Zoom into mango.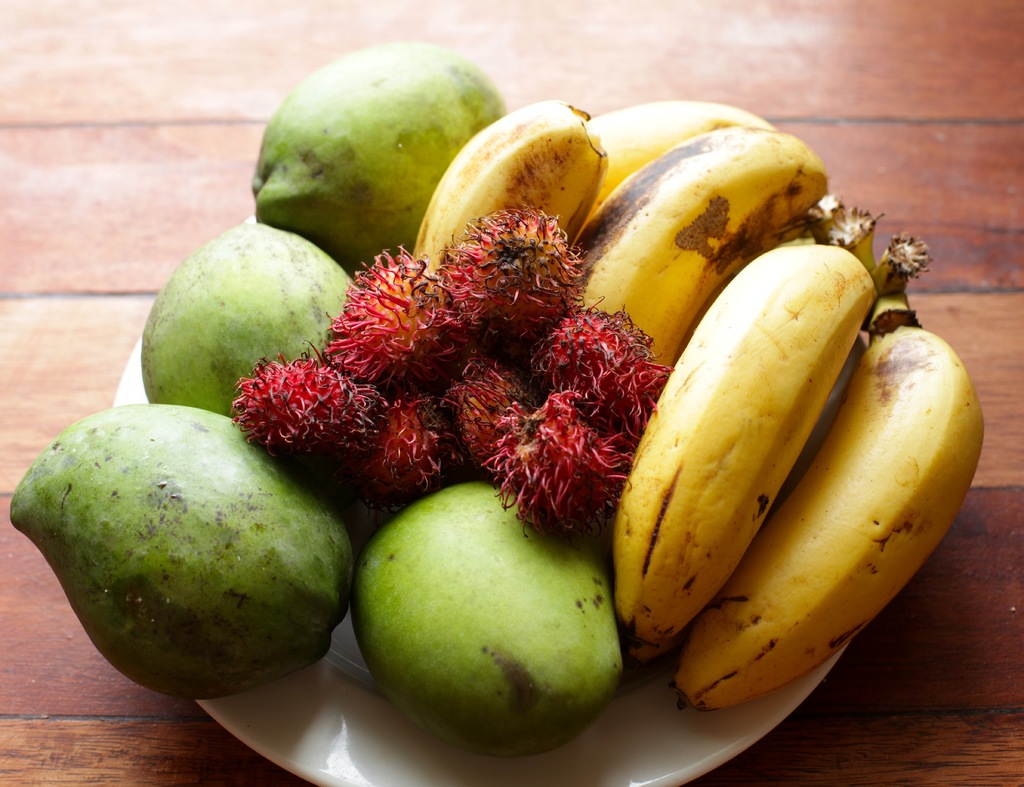
Zoom target: detection(143, 227, 358, 414).
